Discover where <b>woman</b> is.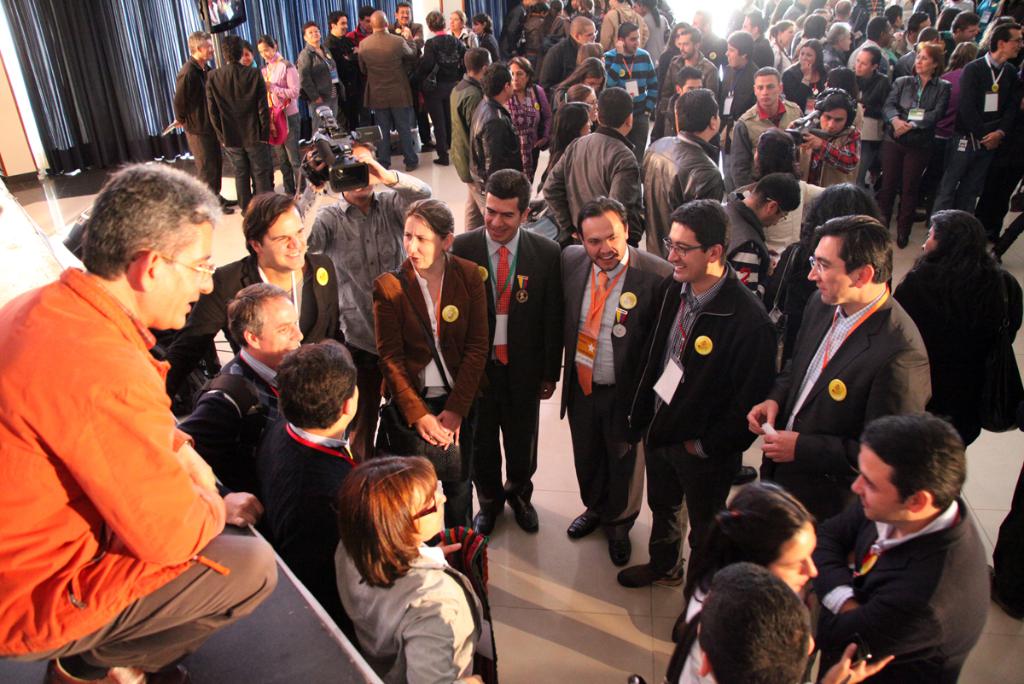
Discovered at region(769, 23, 799, 67).
